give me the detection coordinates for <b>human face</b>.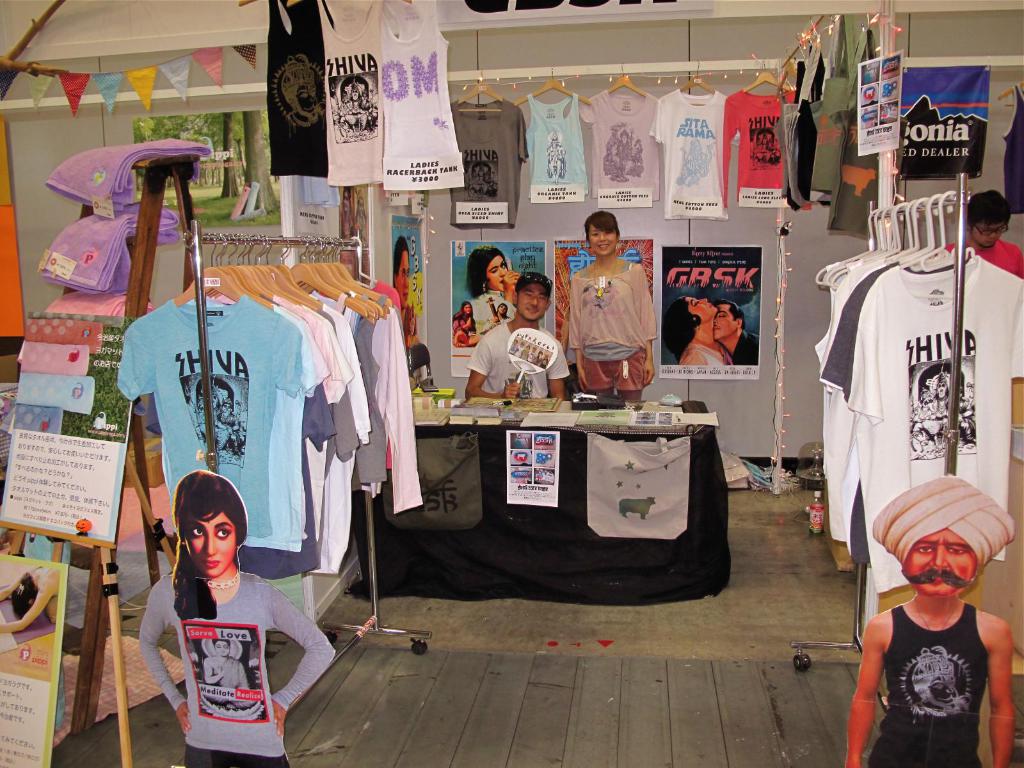
(513, 282, 550, 320).
